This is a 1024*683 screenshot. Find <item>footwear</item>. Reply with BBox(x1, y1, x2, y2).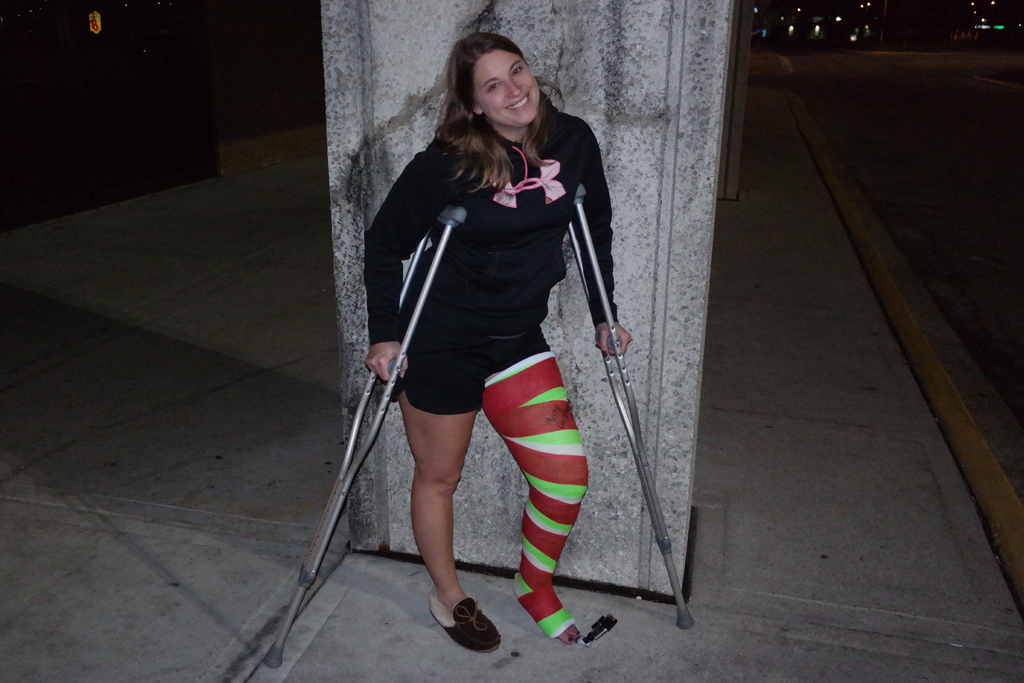
BBox(429, 599, 495, 650).
